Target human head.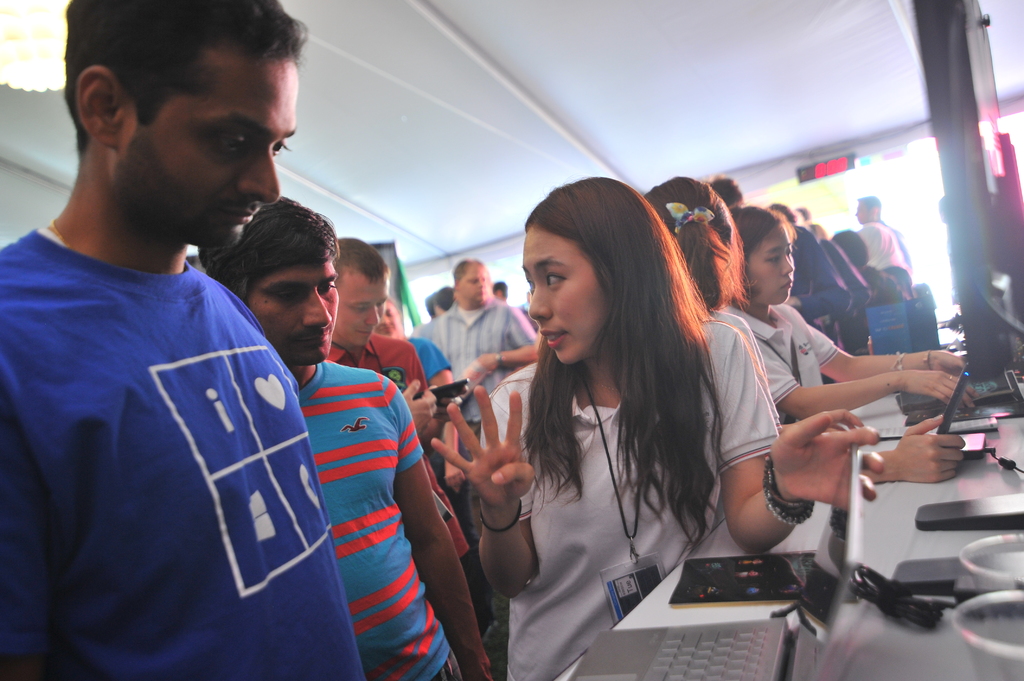
Target region: (767,201,797,236).
